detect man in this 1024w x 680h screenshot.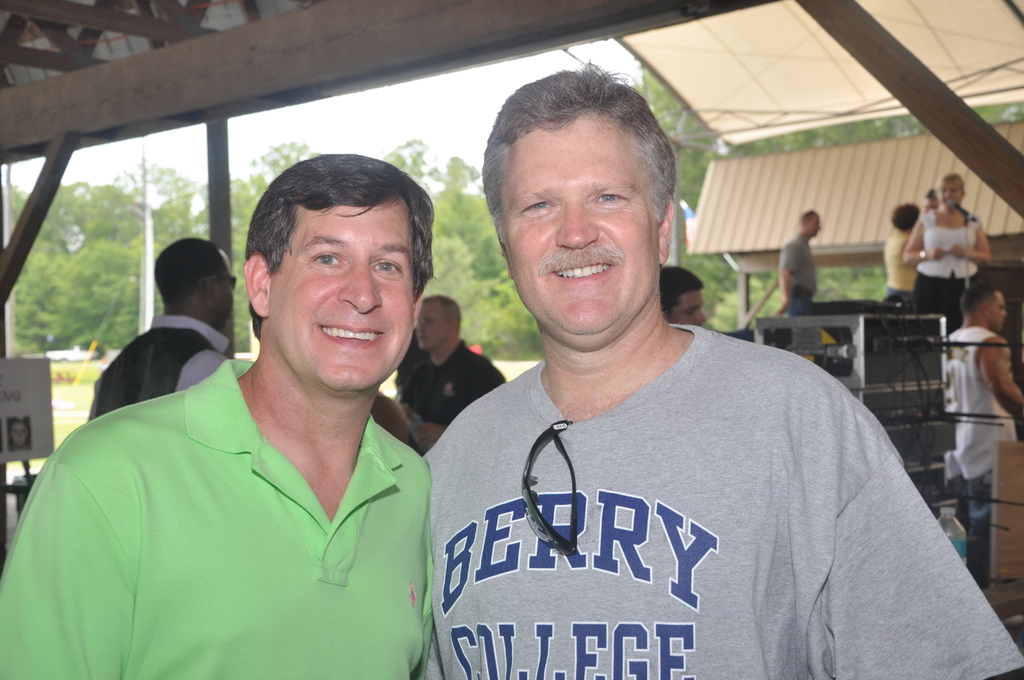
Detection: <bbox>0, 149, 438, 679</bbox>.
